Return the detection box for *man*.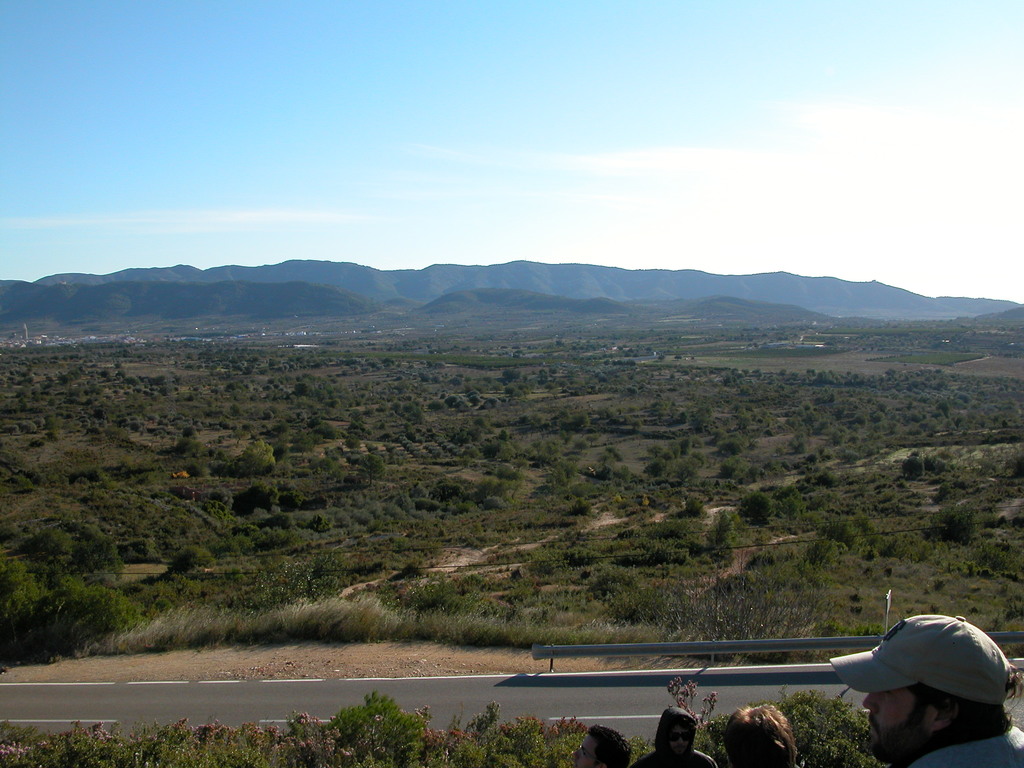
box(863, 613, 1023, 767).
